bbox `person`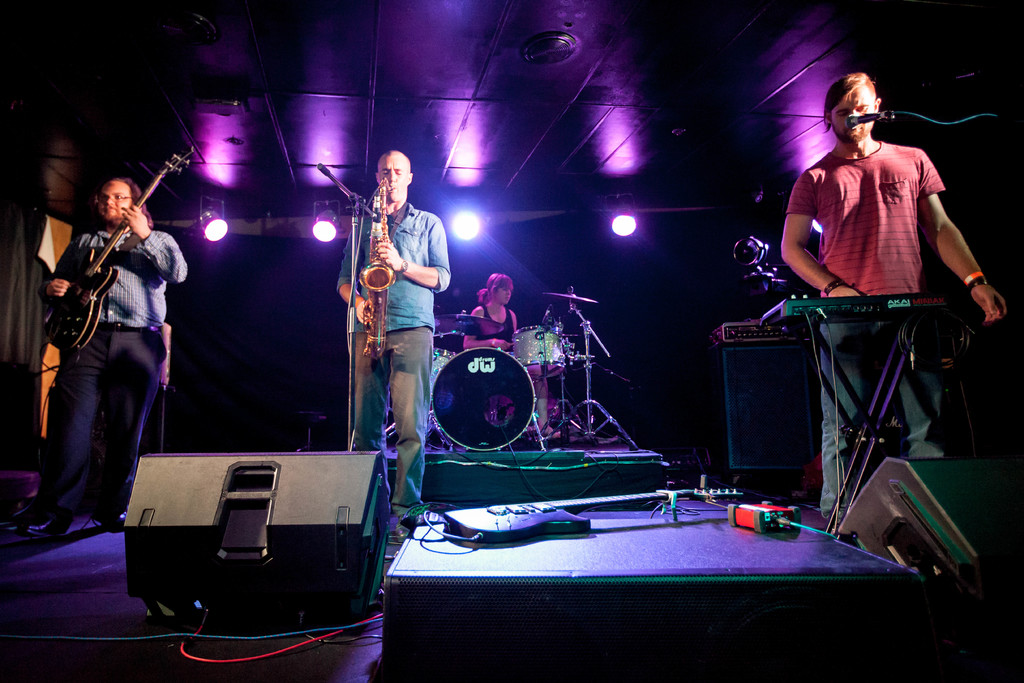
35:152:184:569
